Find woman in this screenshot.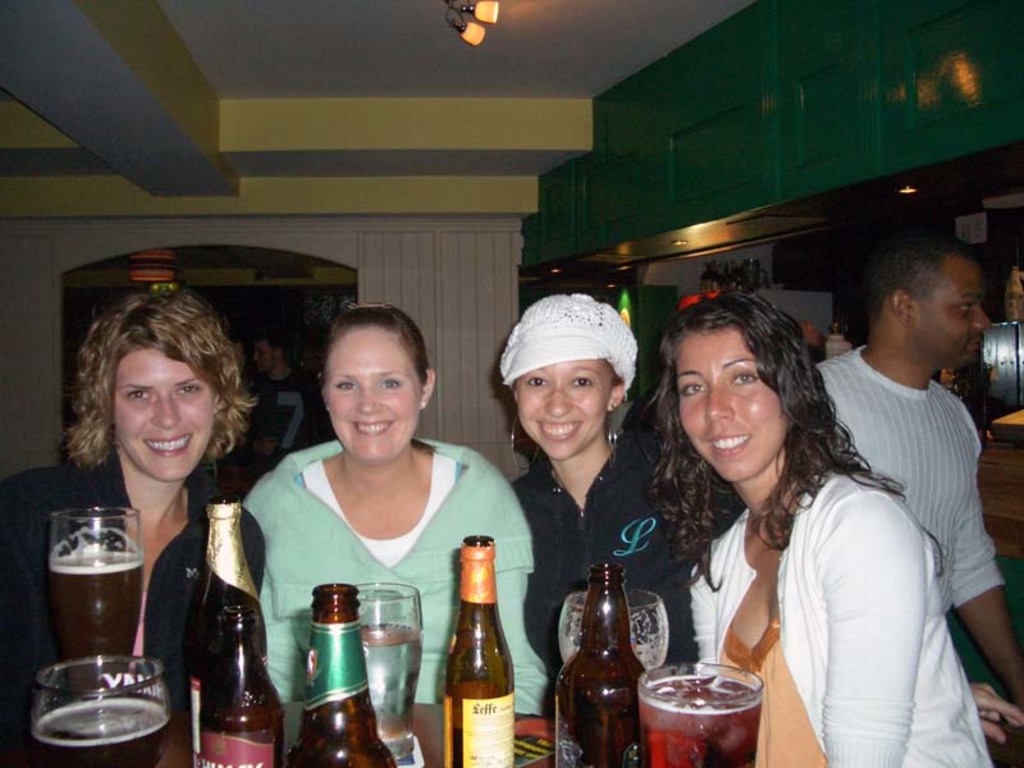
The bounding box for woman is (632, 298, 945, 745).
